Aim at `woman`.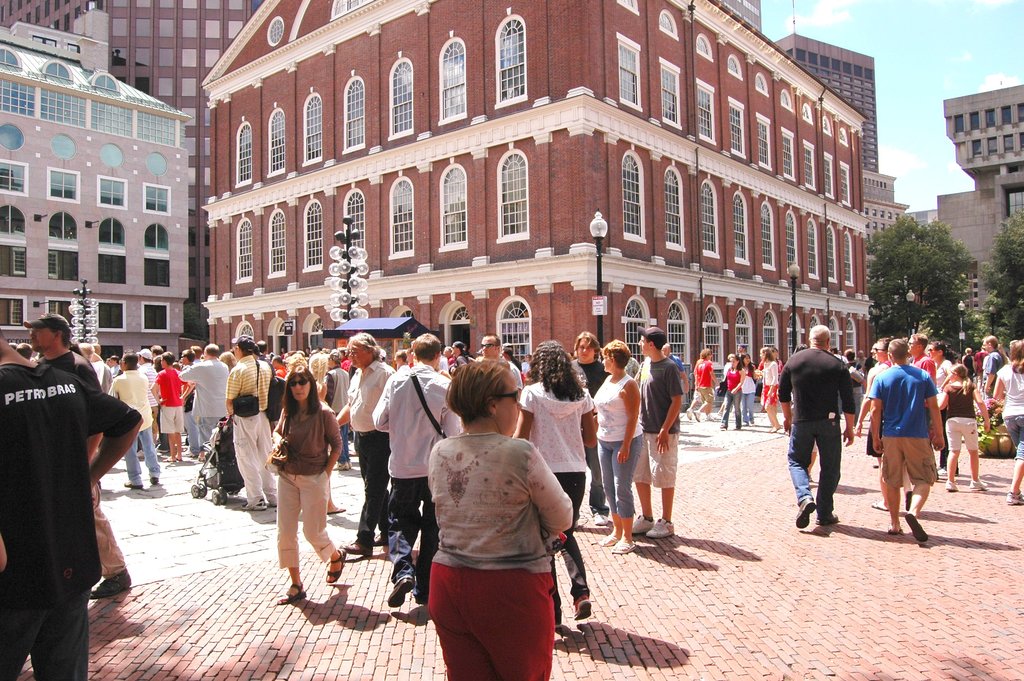
Aimed at select_region(744, 347, 762, 428).
